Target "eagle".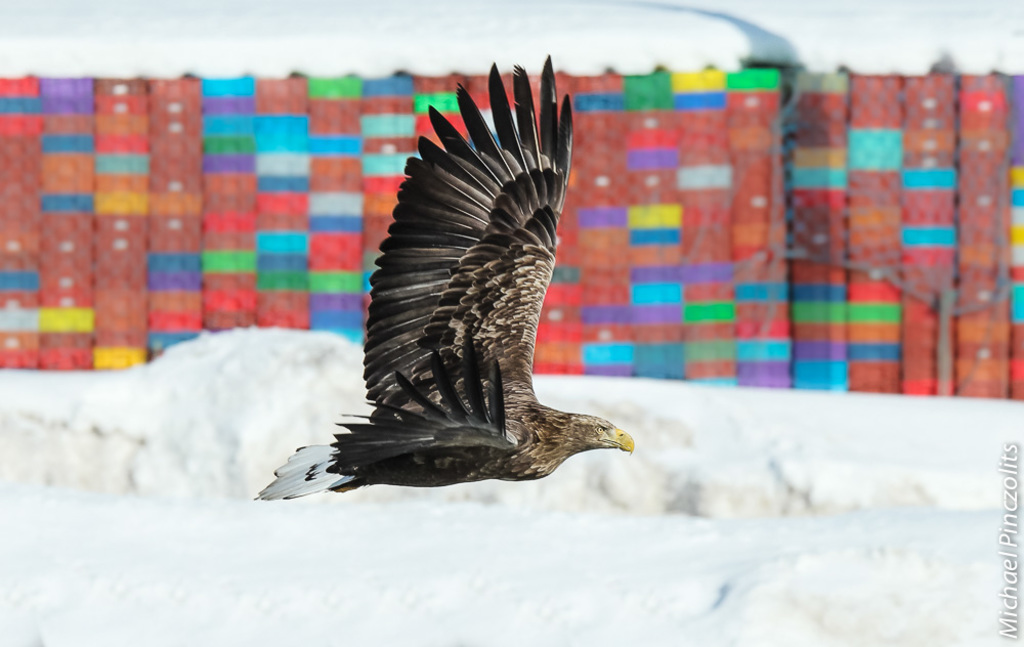
Target region: x1=247 y1=53 x2=637 y2=514.
